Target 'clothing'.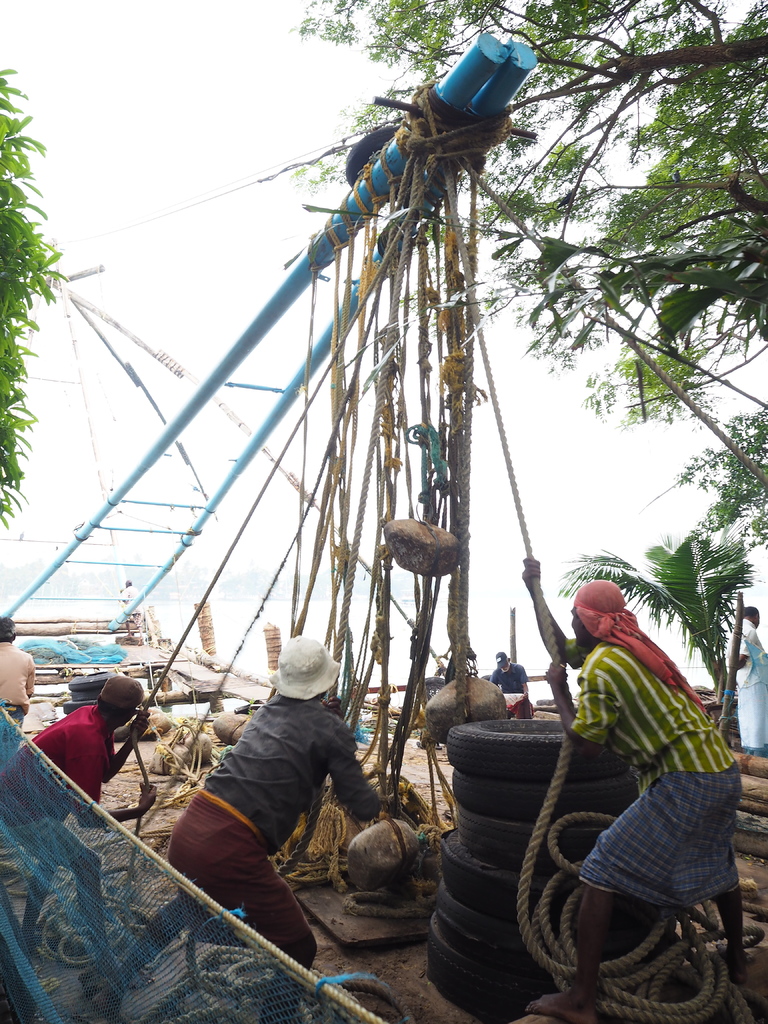
Target region: <box>0,639,35,737</box>.
